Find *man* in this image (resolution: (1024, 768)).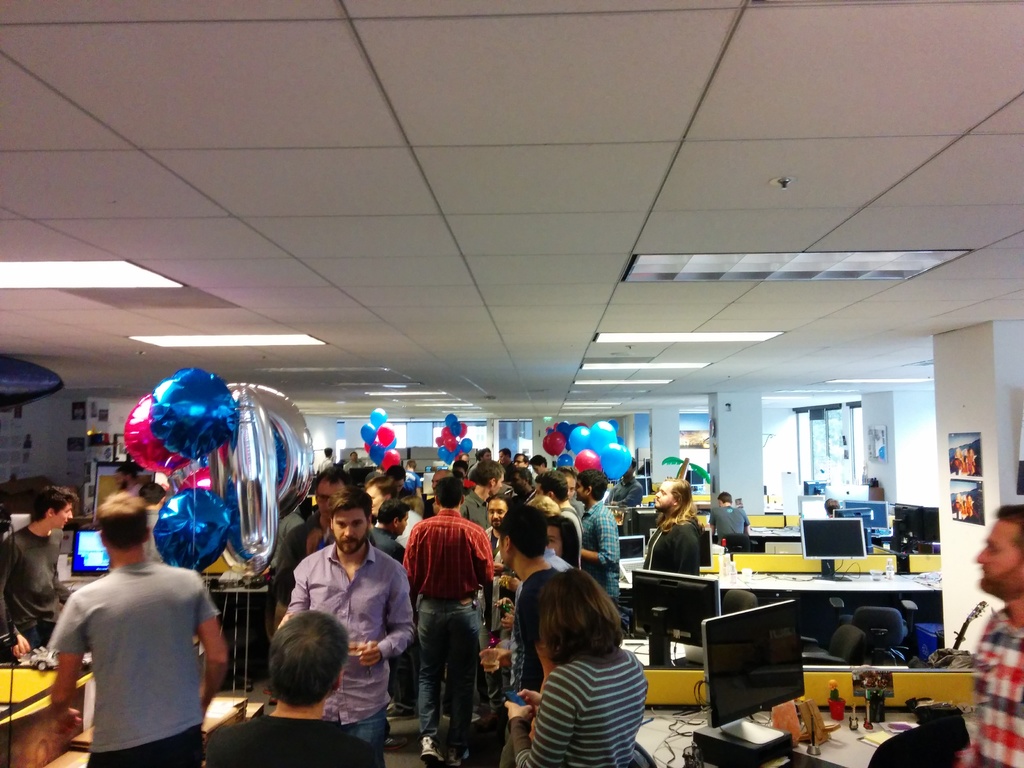
left=38, top=502, right=222, bottom=763.
